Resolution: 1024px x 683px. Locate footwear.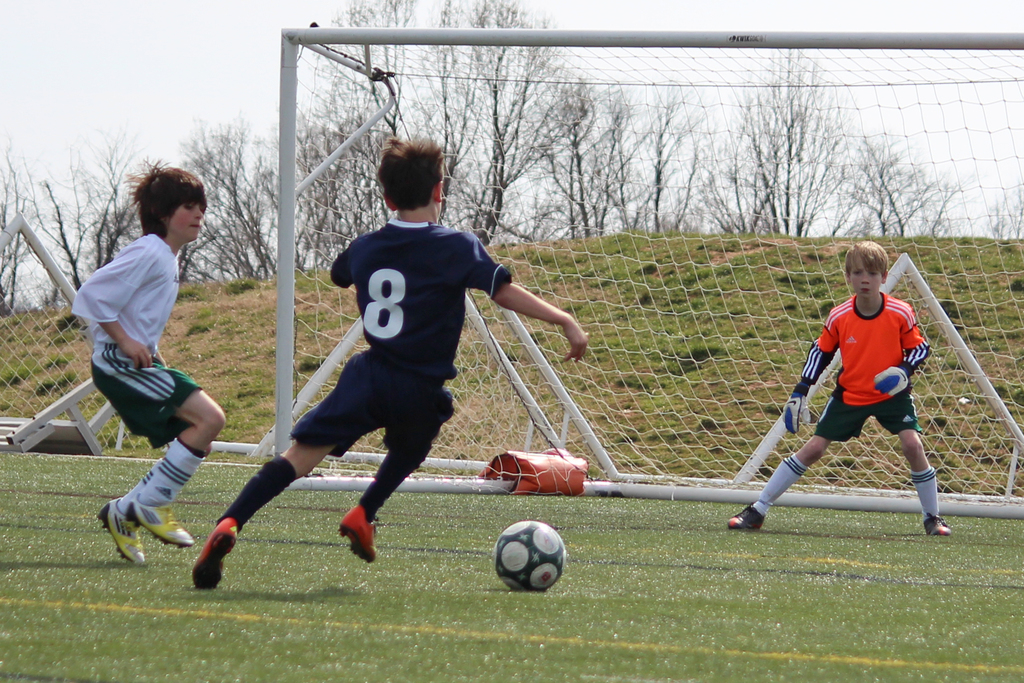
(339,502,375,567).
